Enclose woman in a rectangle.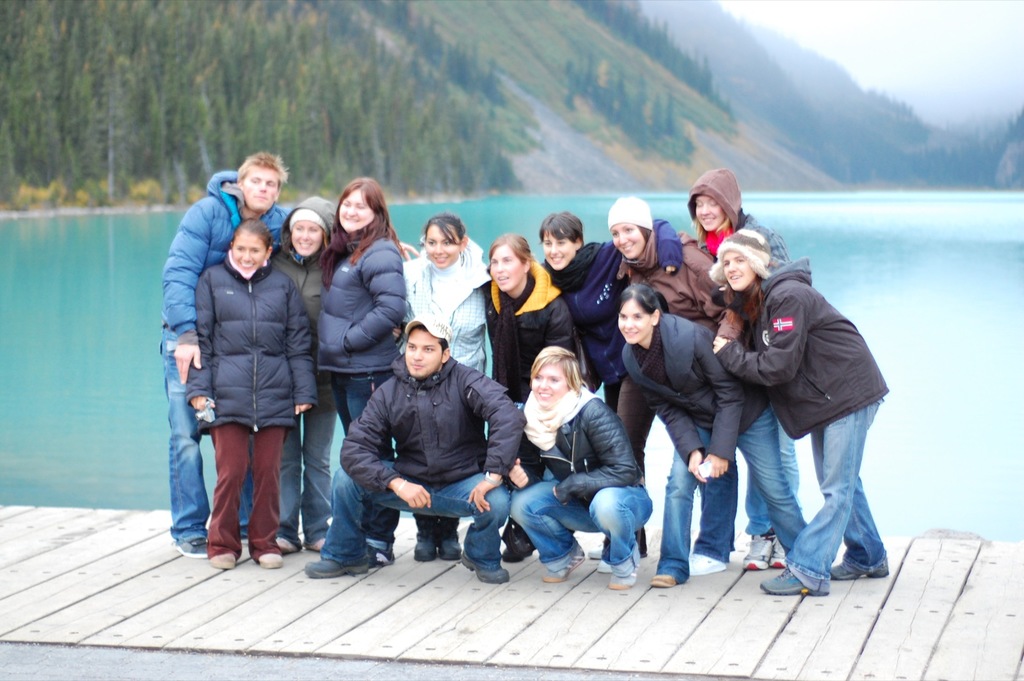
[708, 227, 896, 598].
